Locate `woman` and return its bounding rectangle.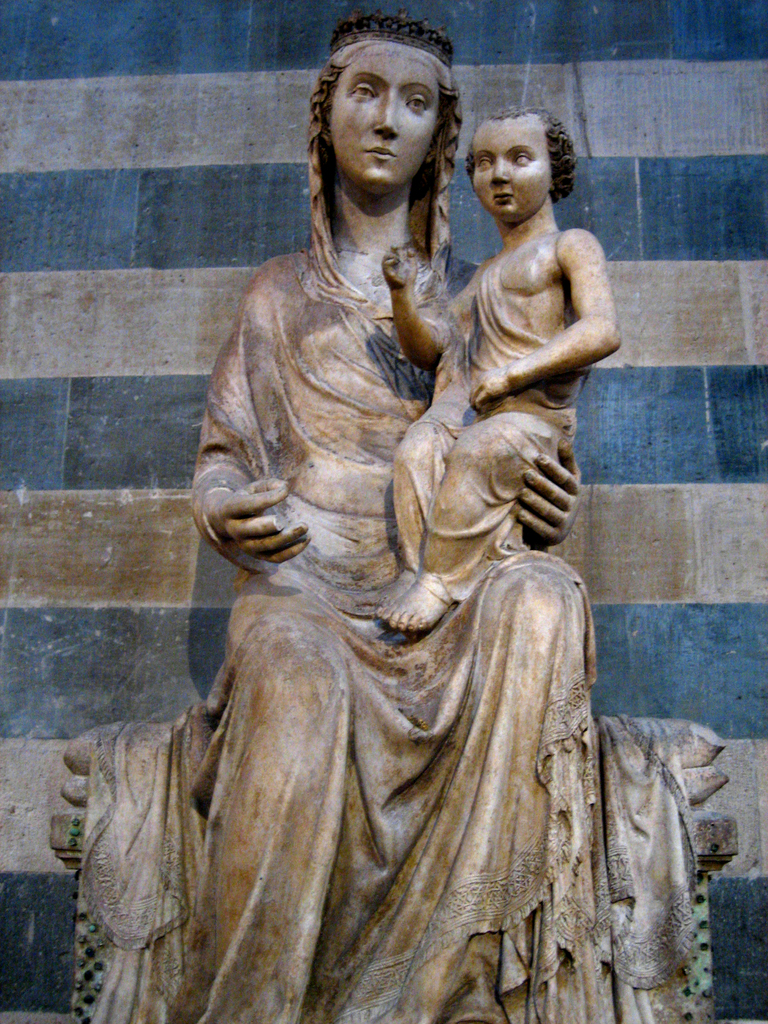
bbox=[187, 15, 596, 1023].
